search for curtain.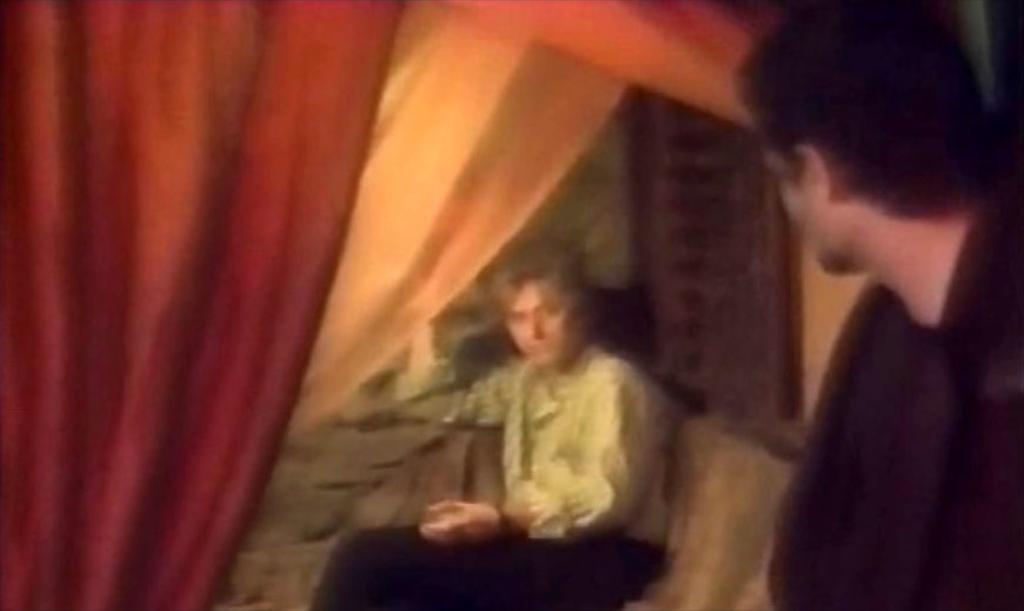
Found at {"x1": 0, "y1": 2, "x2": 830, "y2": 610}.
